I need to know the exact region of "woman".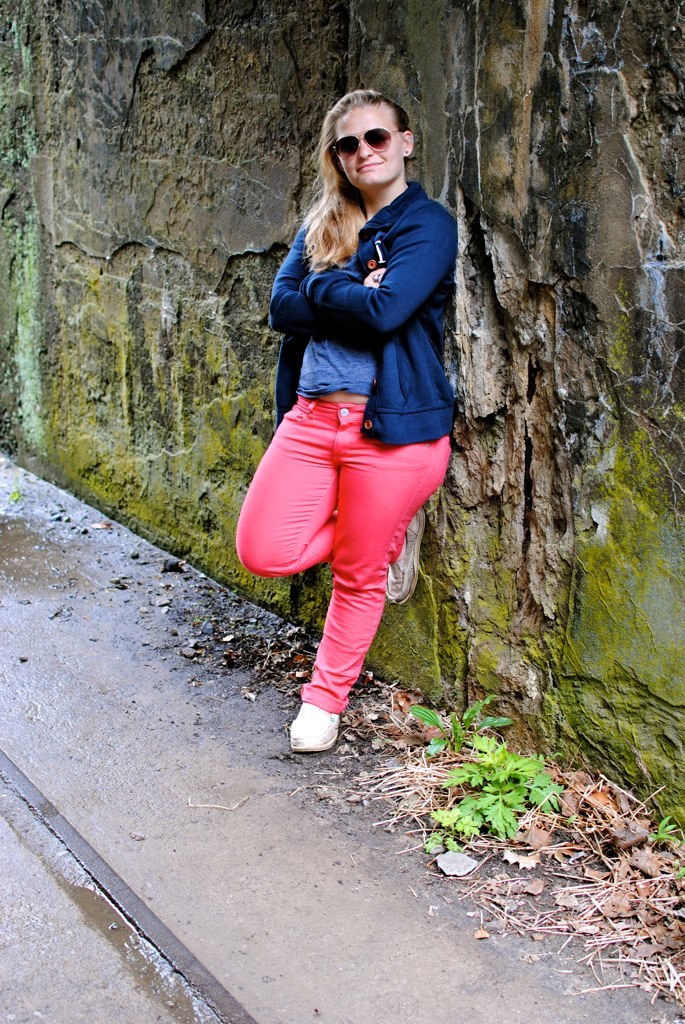
Region: detection(238, 80, 465, 744).
